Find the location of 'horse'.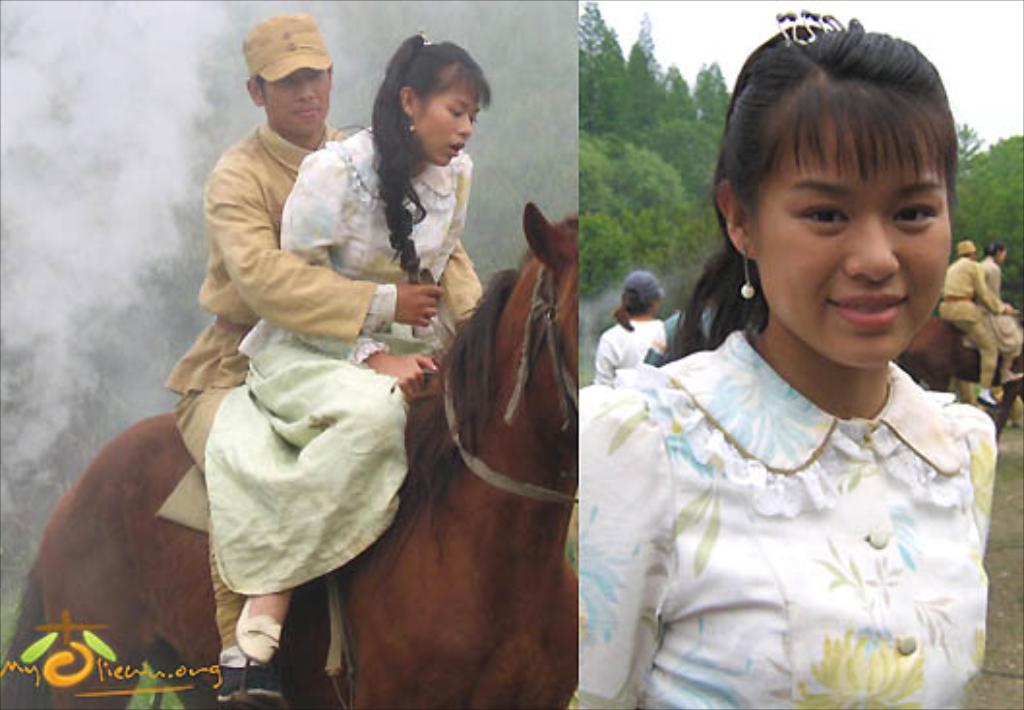
Location: x1=0 y1=197 x2=579 y2=708.
